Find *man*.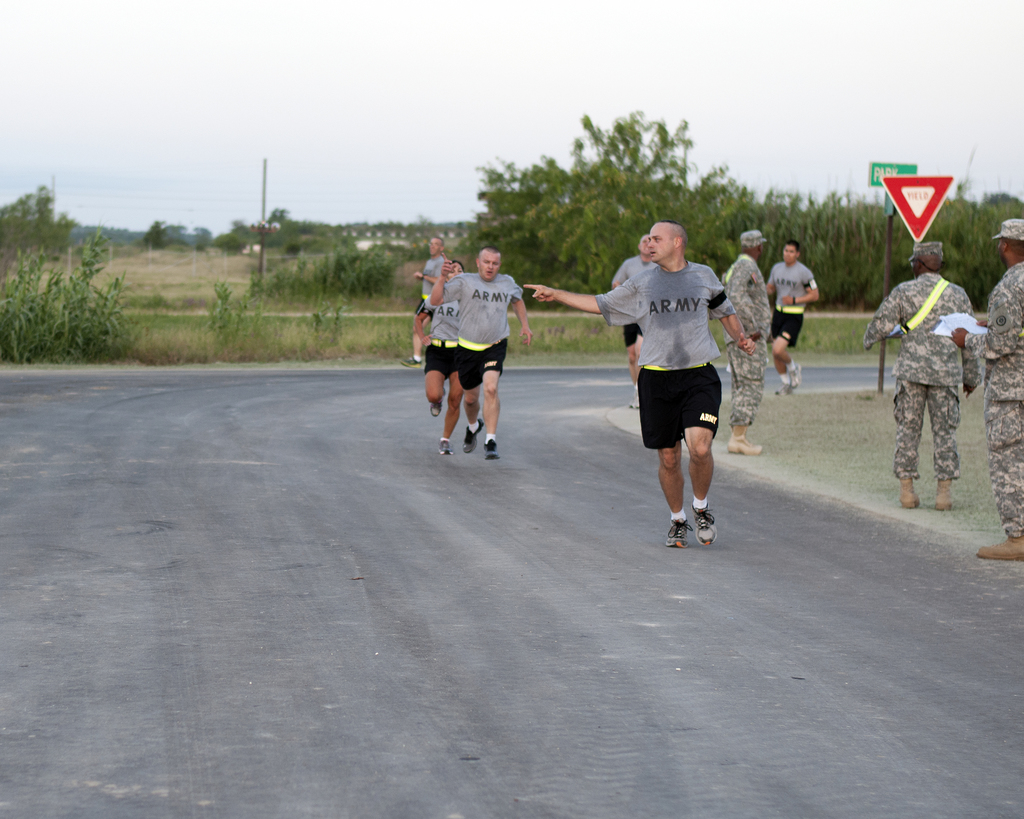
box=[606, 236, 657, 405].
